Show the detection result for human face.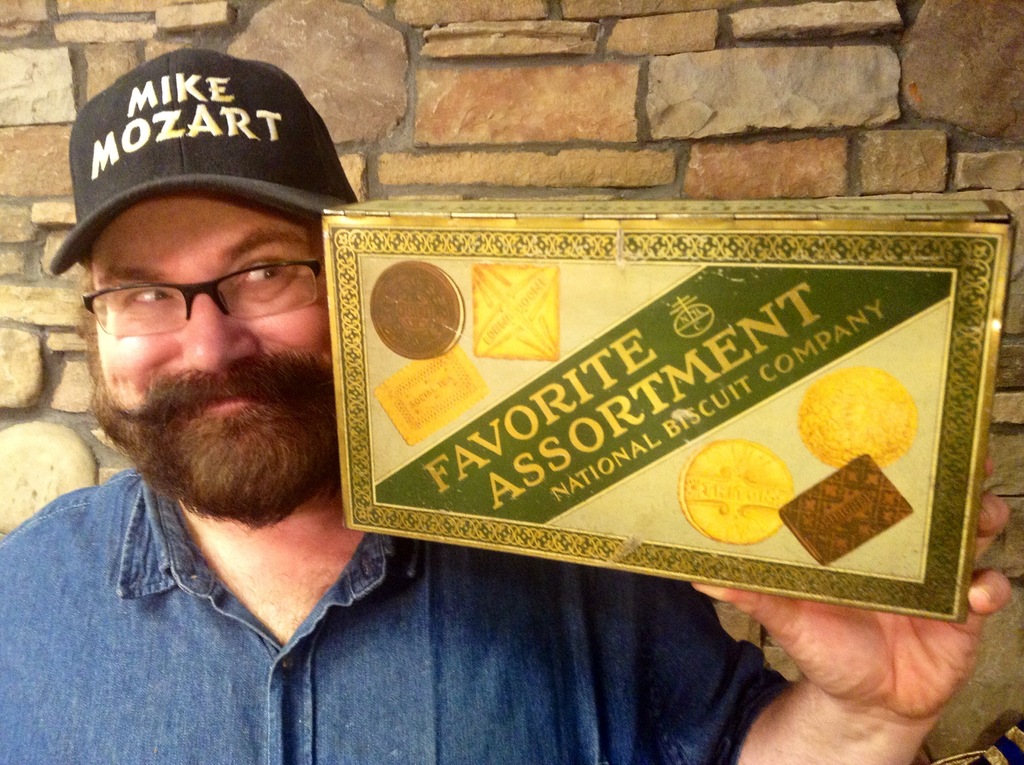
BBox(91, 191, 339, 430).
